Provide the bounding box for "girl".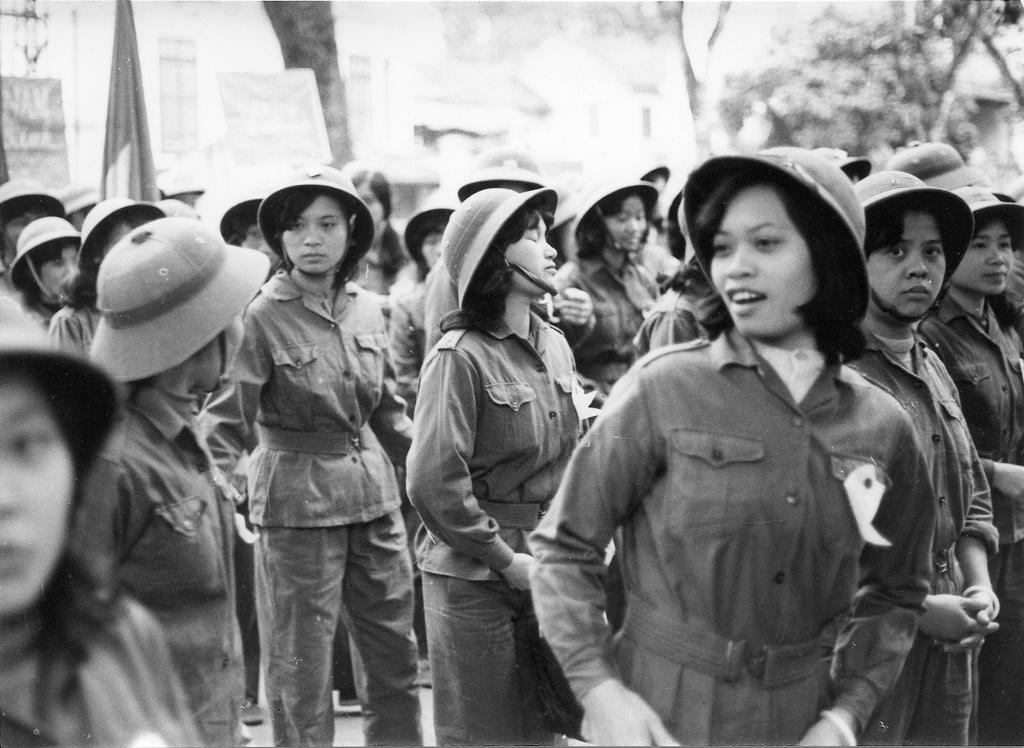
<region>560, 182, 659, 396</region>.
